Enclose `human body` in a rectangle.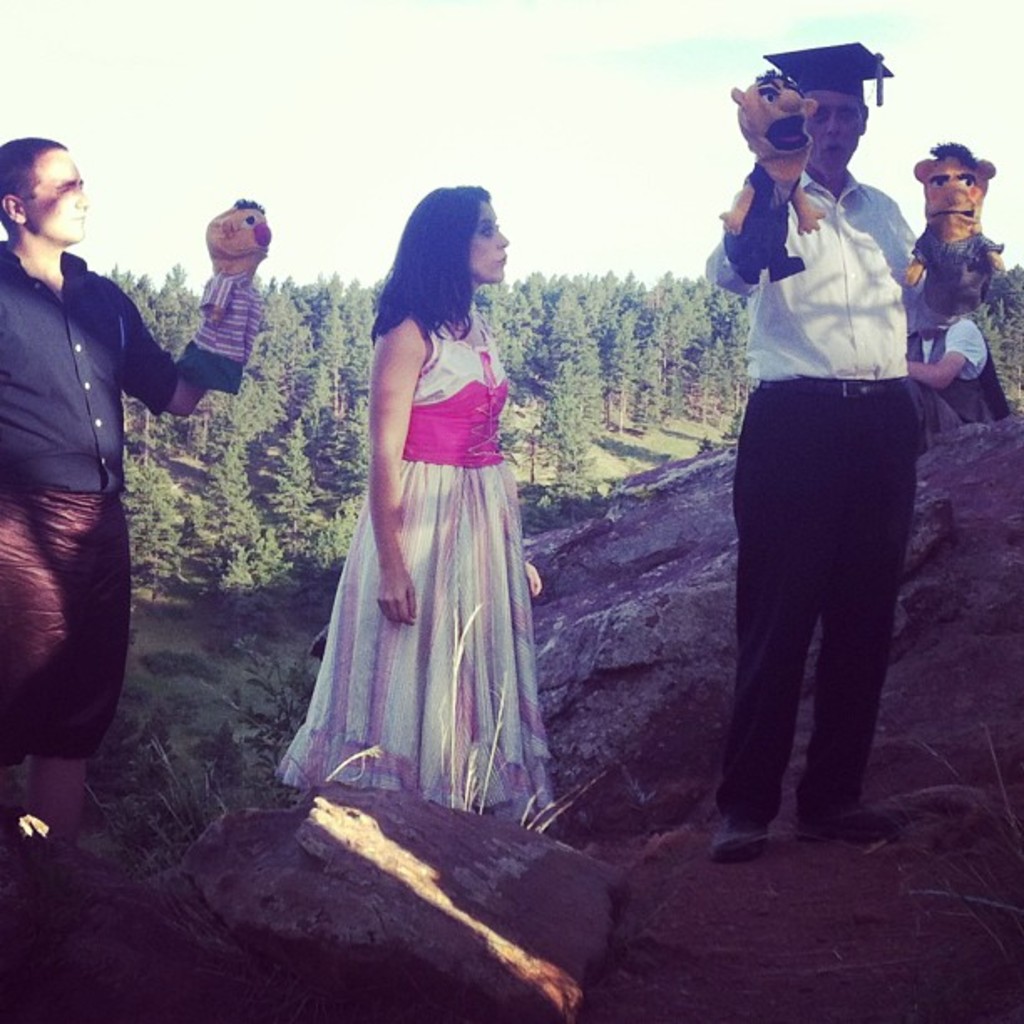
0, 234, 264, 932.
